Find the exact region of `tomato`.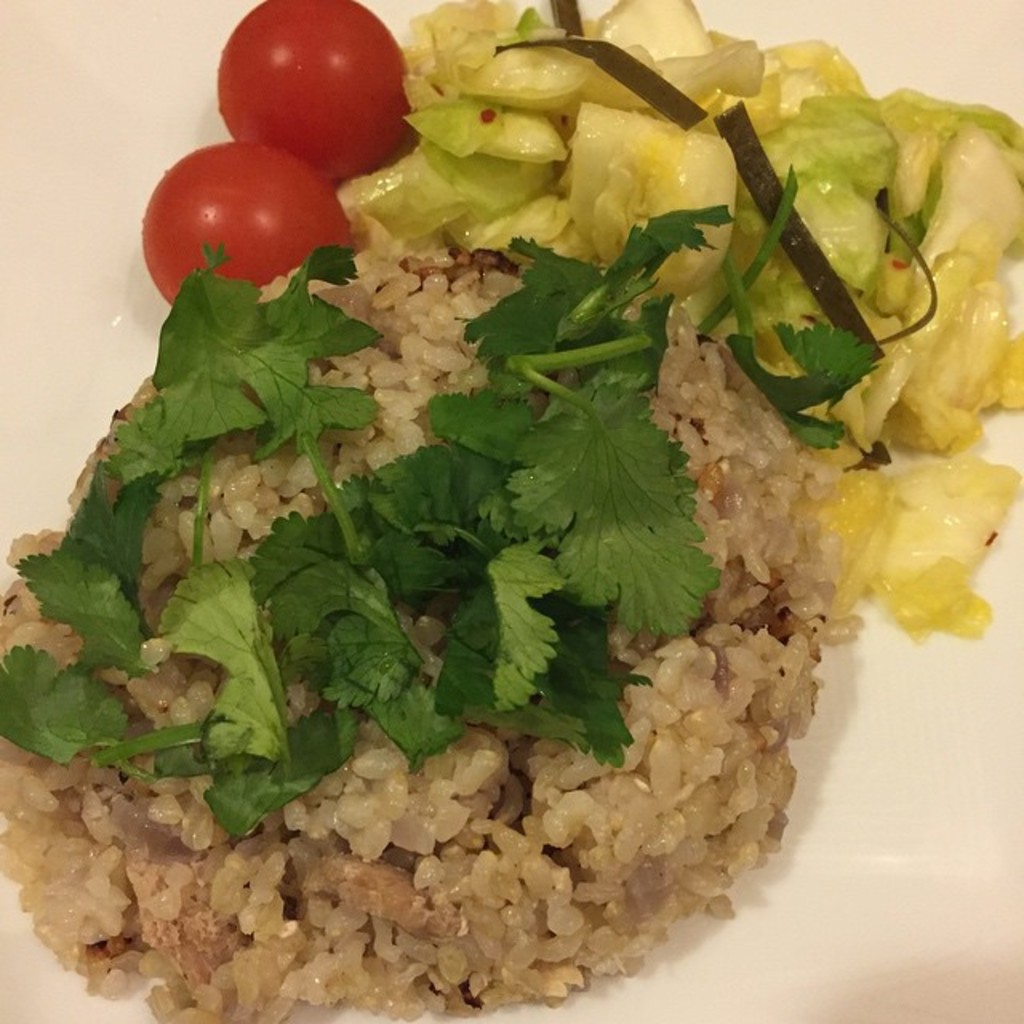
Exact region: region(147, 141, 368, 290).
